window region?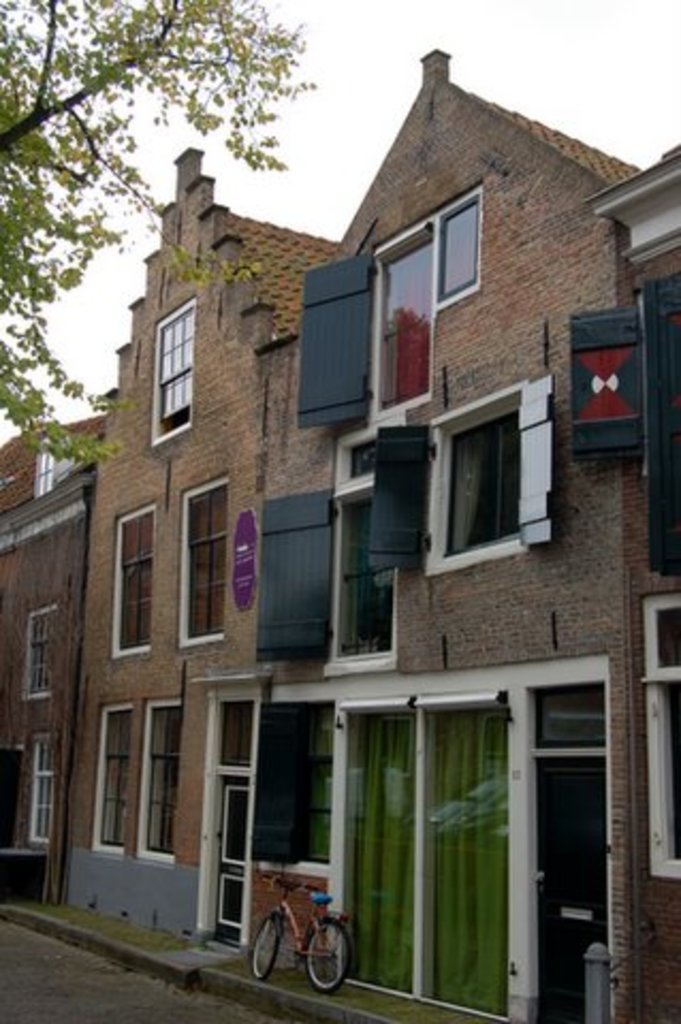
left=359, top=222, right=444, bottom=414
